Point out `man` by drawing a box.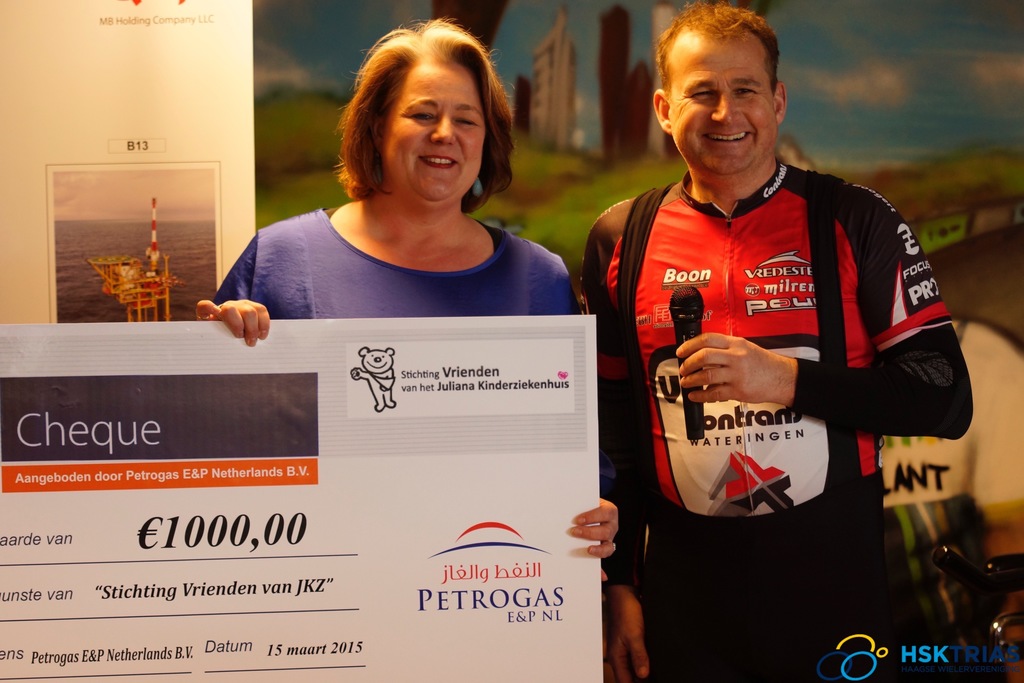
box=[577, 37, 958, 653].
